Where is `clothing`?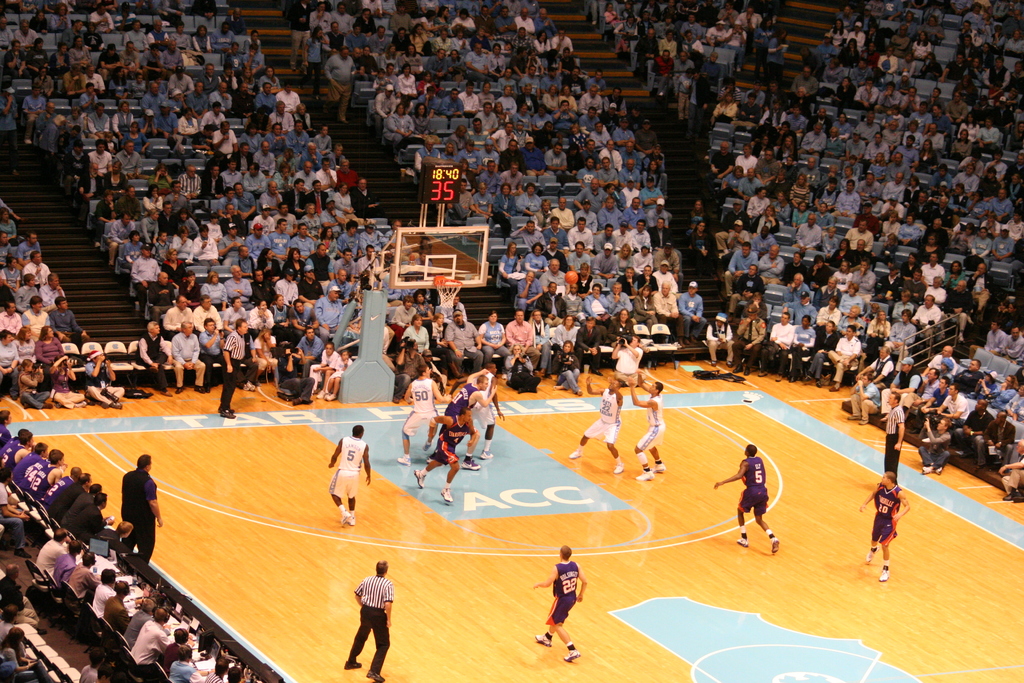
[x1=884, y1=407, x2=904, y2=479].
